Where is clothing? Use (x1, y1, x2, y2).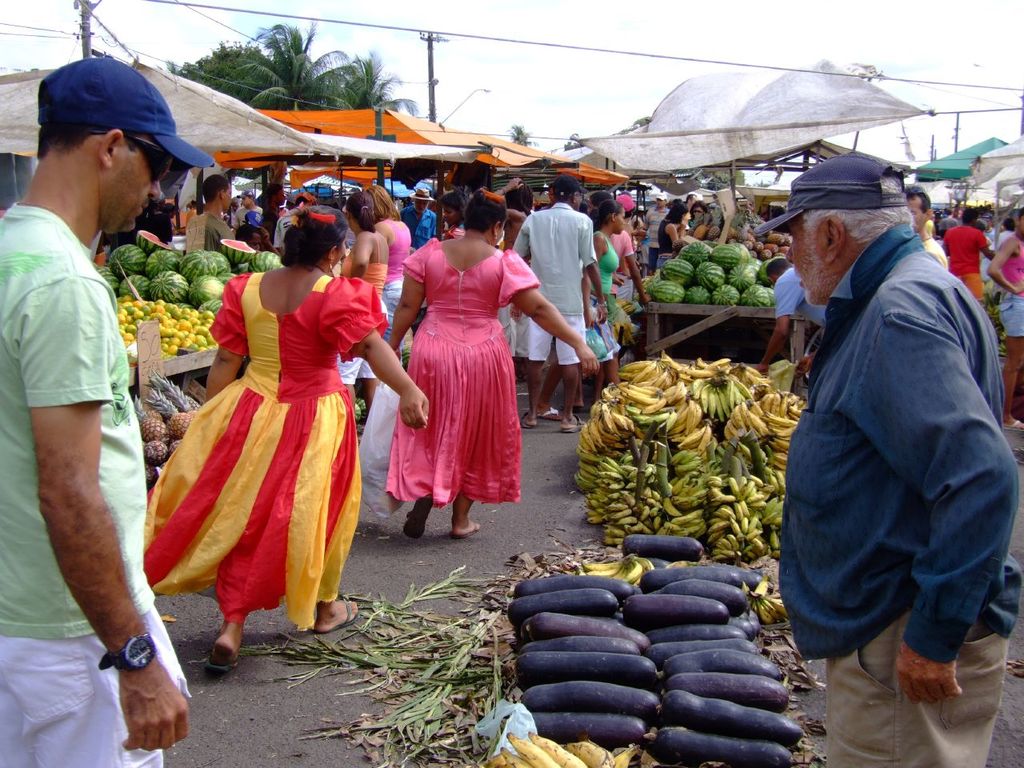
(774, 220, 1023, 767).
